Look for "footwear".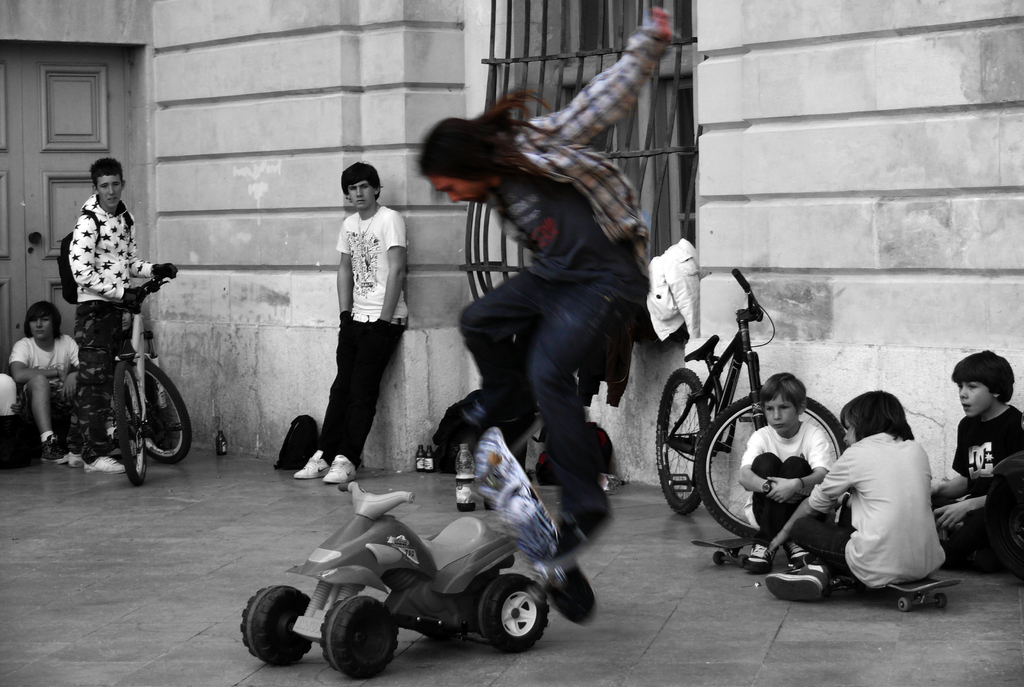
Found: bbox=[84, 449, 127, 475].
